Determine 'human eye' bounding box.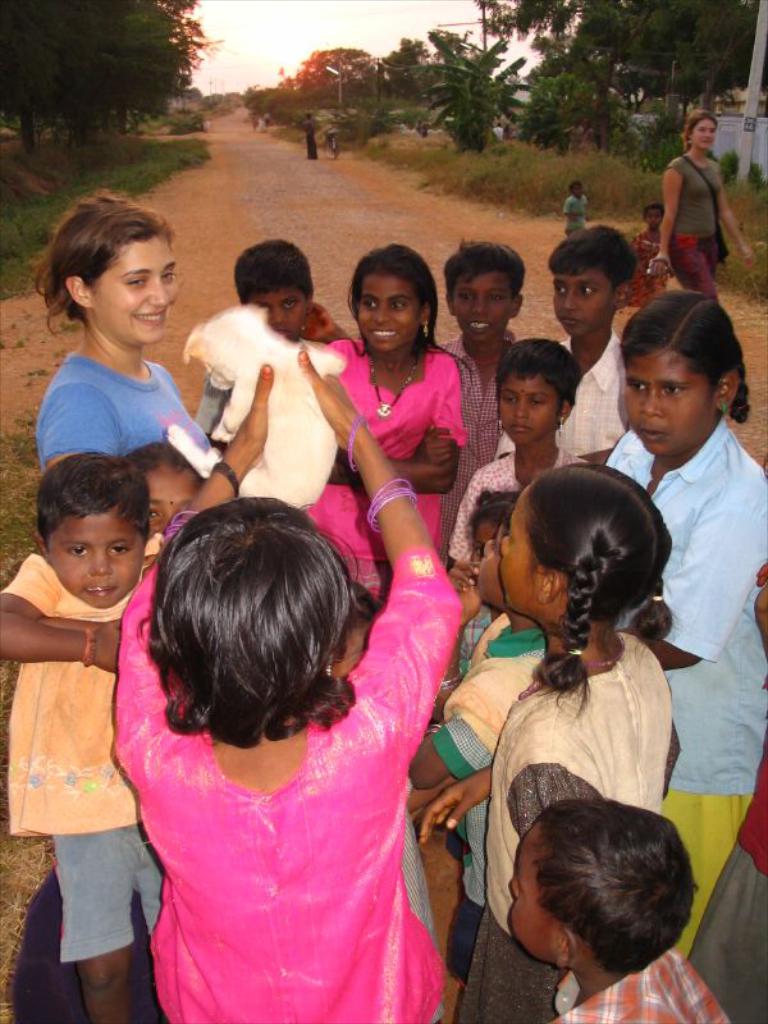
Determined: x1=104, y1=540, x2=132, y2=559.
